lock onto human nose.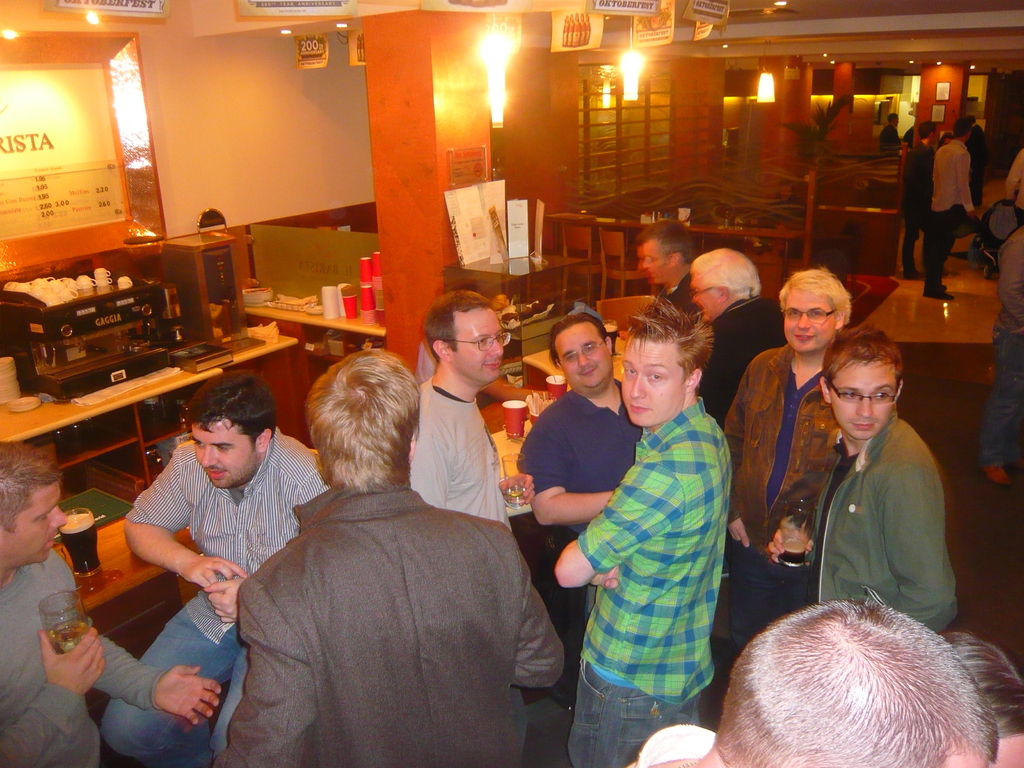
Locked: [left=490, top=337, right=504, bottom=356].
